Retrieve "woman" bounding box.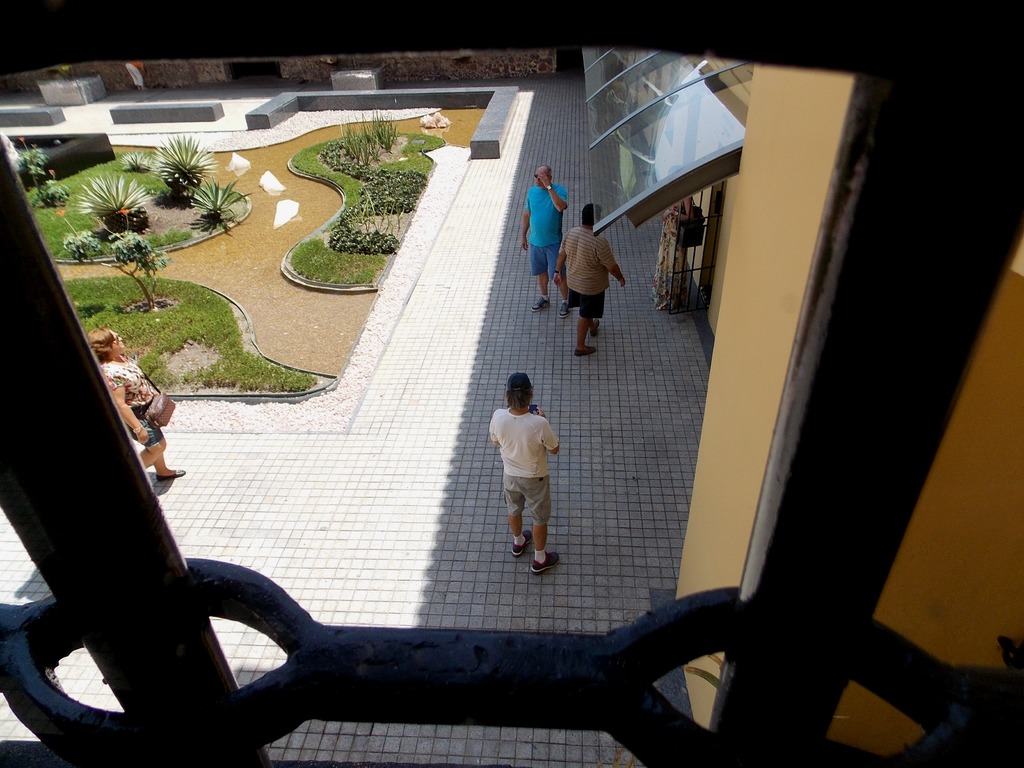
Bounding box: box(643, 184, 705, 312).
